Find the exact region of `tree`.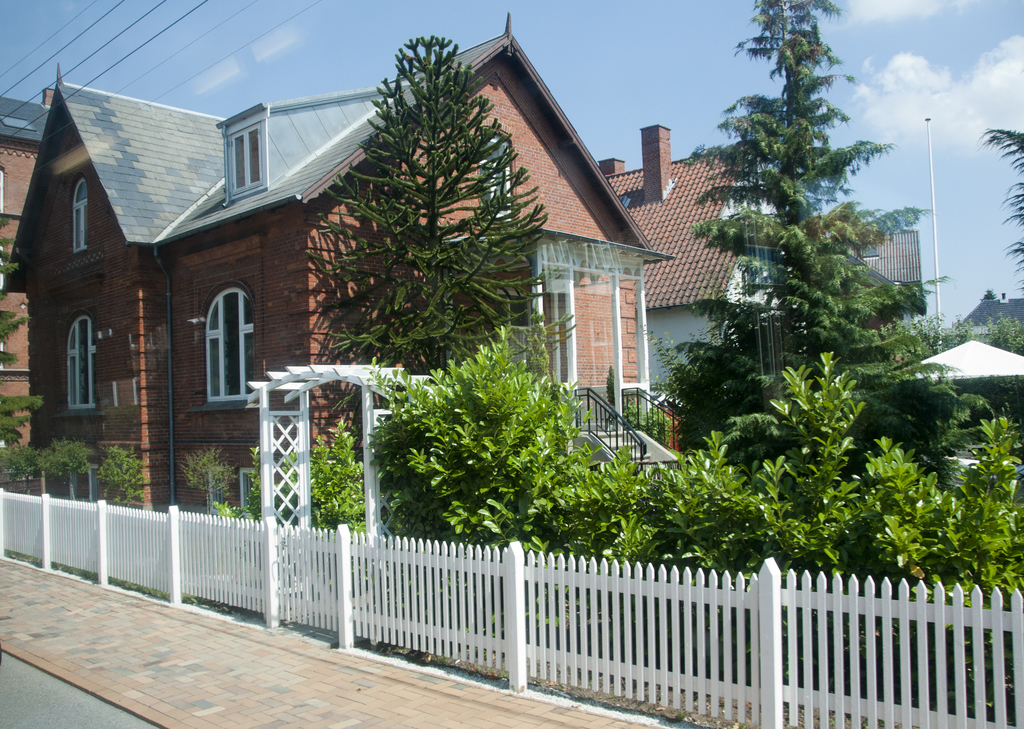
Exact region: (313, 35, 564, 367).
